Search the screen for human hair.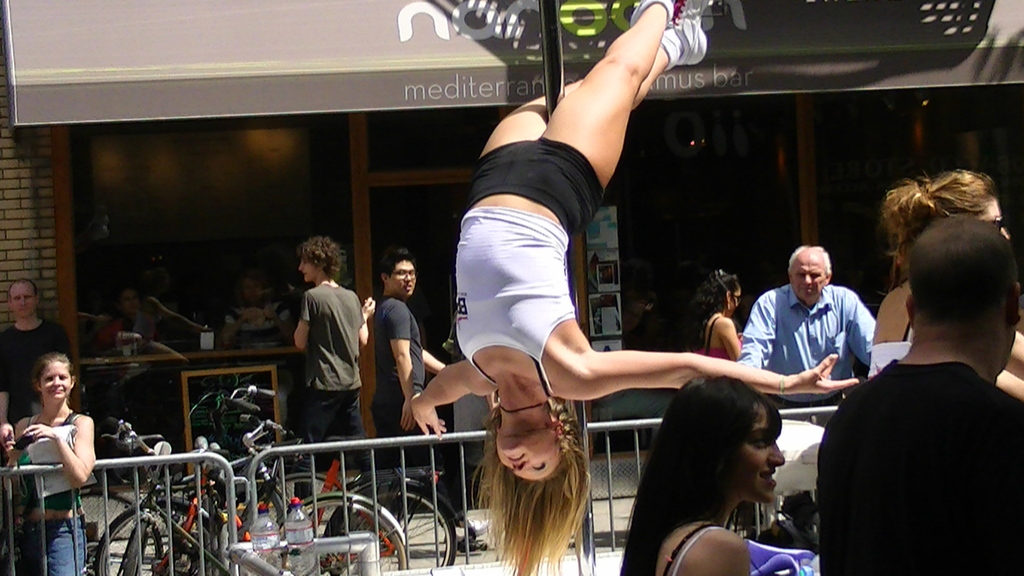
Found at box(910, 208, 1021, 340).
